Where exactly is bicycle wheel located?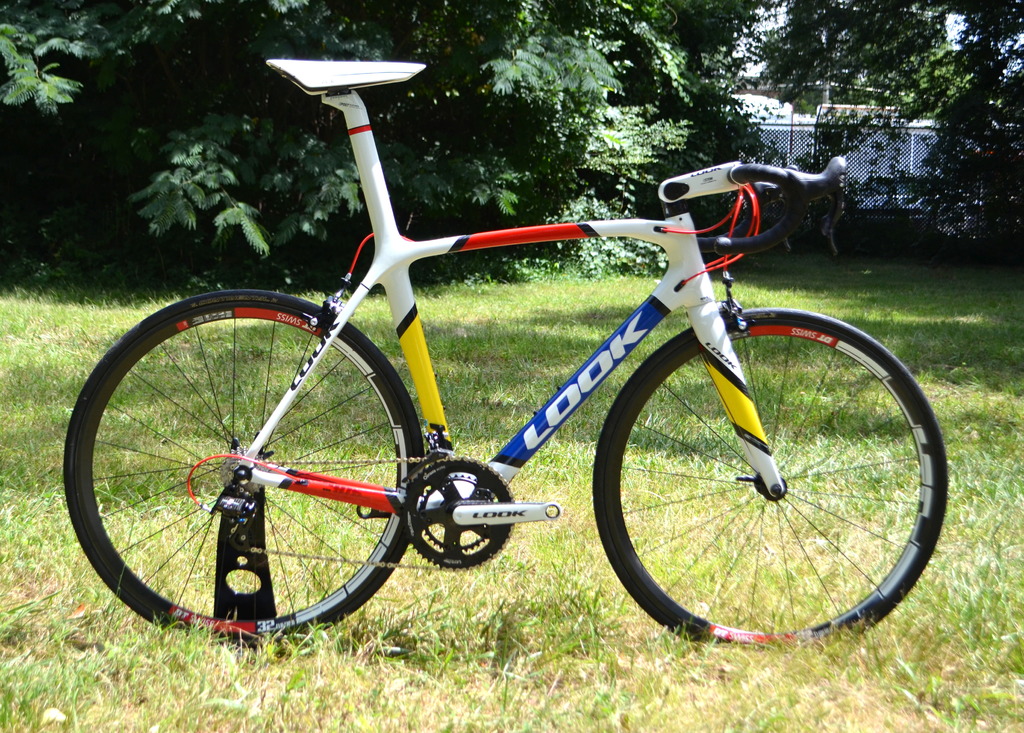
Its bounding box is bbox(56, 292, 440, 658).
